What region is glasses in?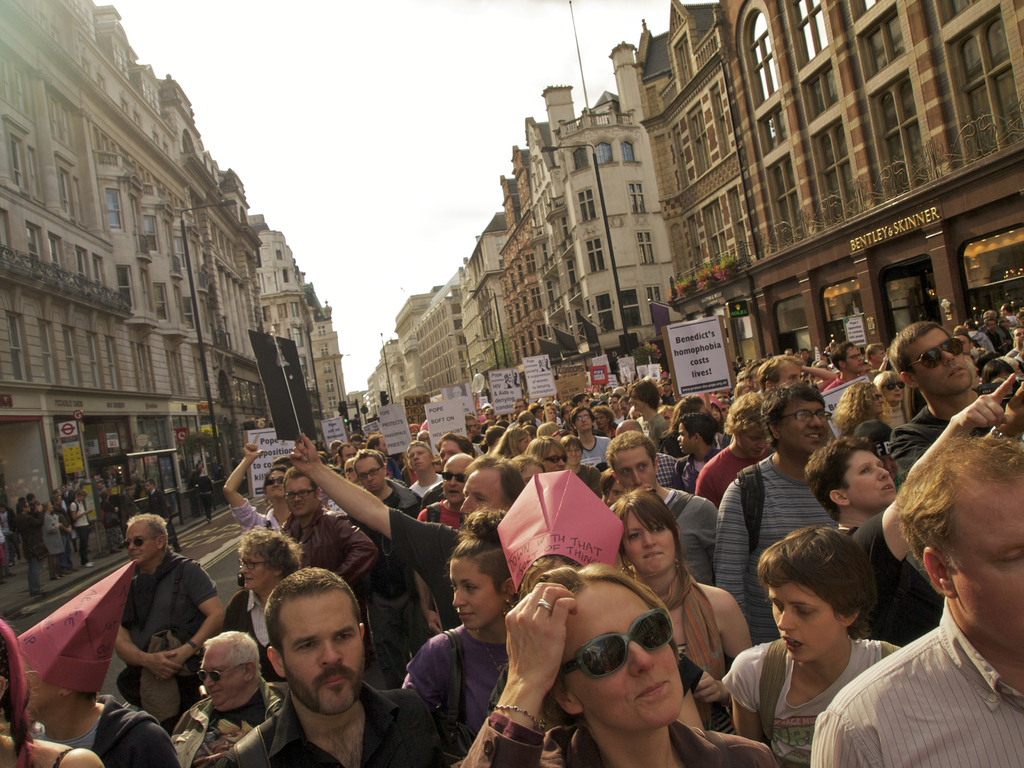
bbox=(842, 352, 861, 362).
